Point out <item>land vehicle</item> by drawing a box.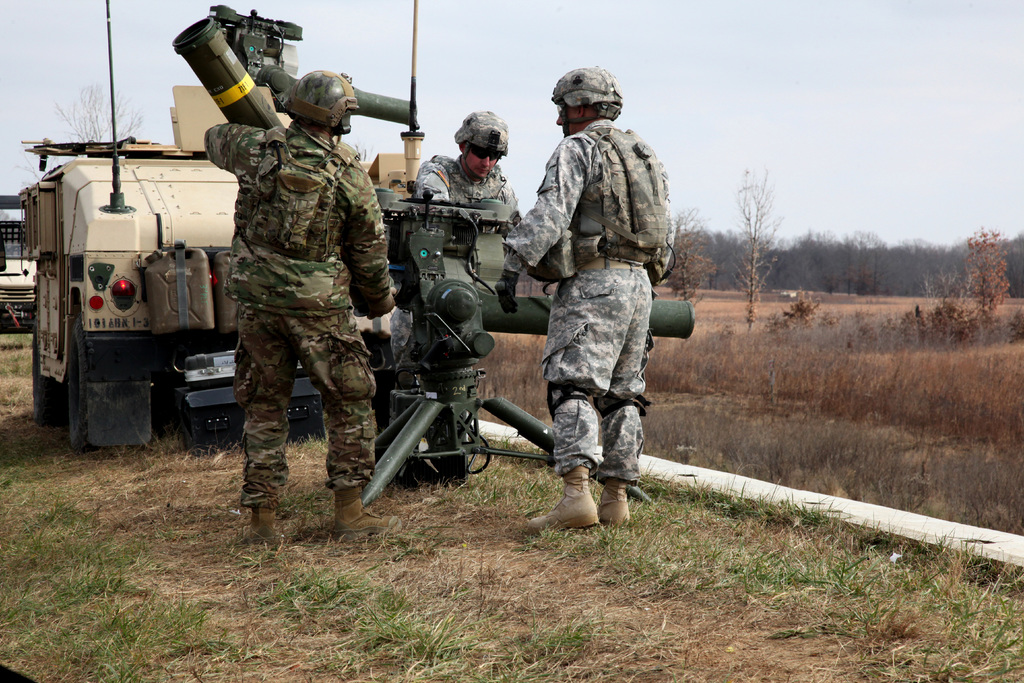
rect(12, 0, 430, 450).
